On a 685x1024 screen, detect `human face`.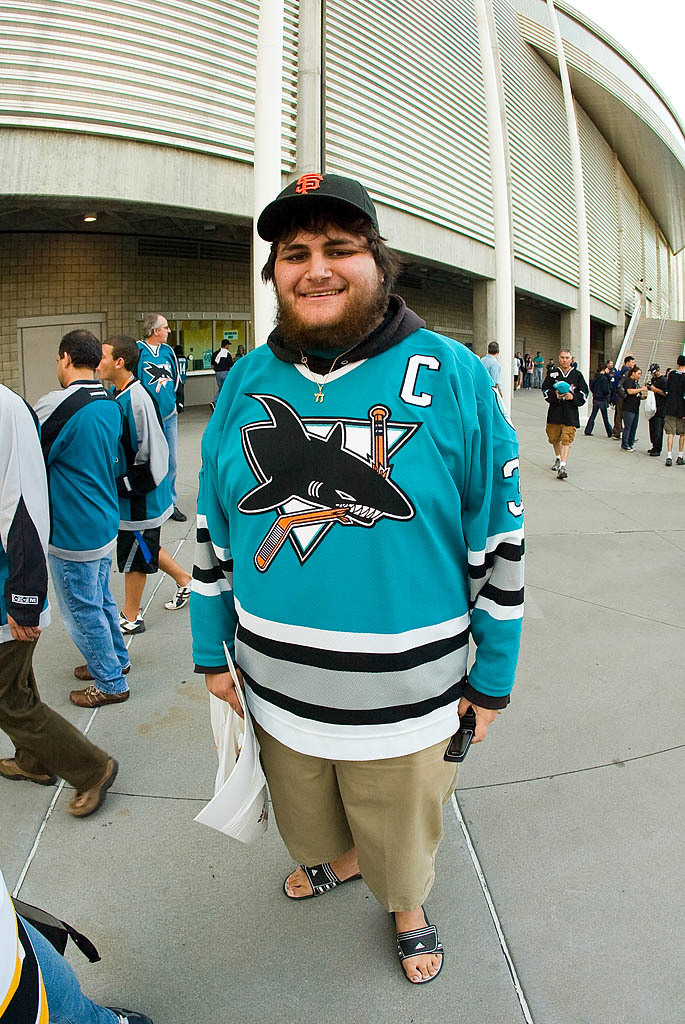
select_region(95, 346, 117, 379).
